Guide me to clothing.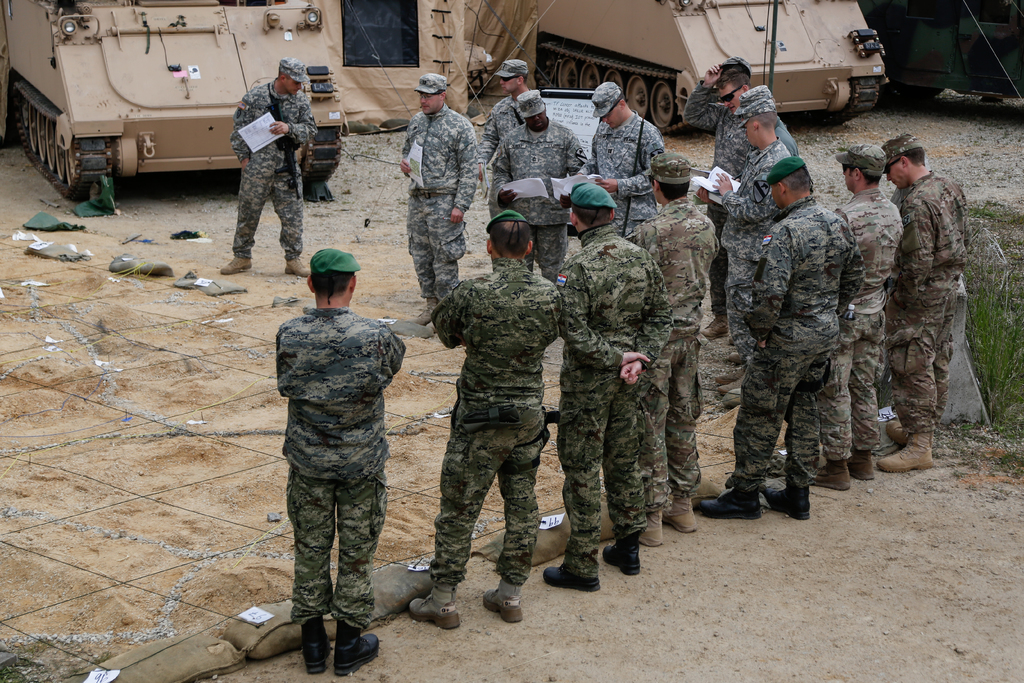
Guidance: (x1=777, y1=118, x2=797, y2=160).
